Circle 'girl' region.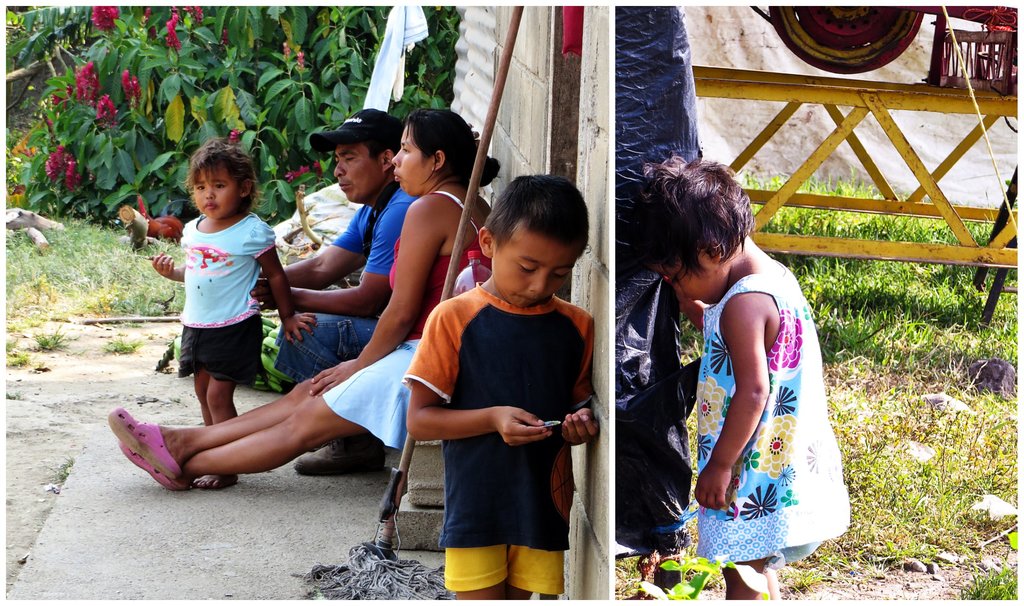
Region: [148,139,321,497].
